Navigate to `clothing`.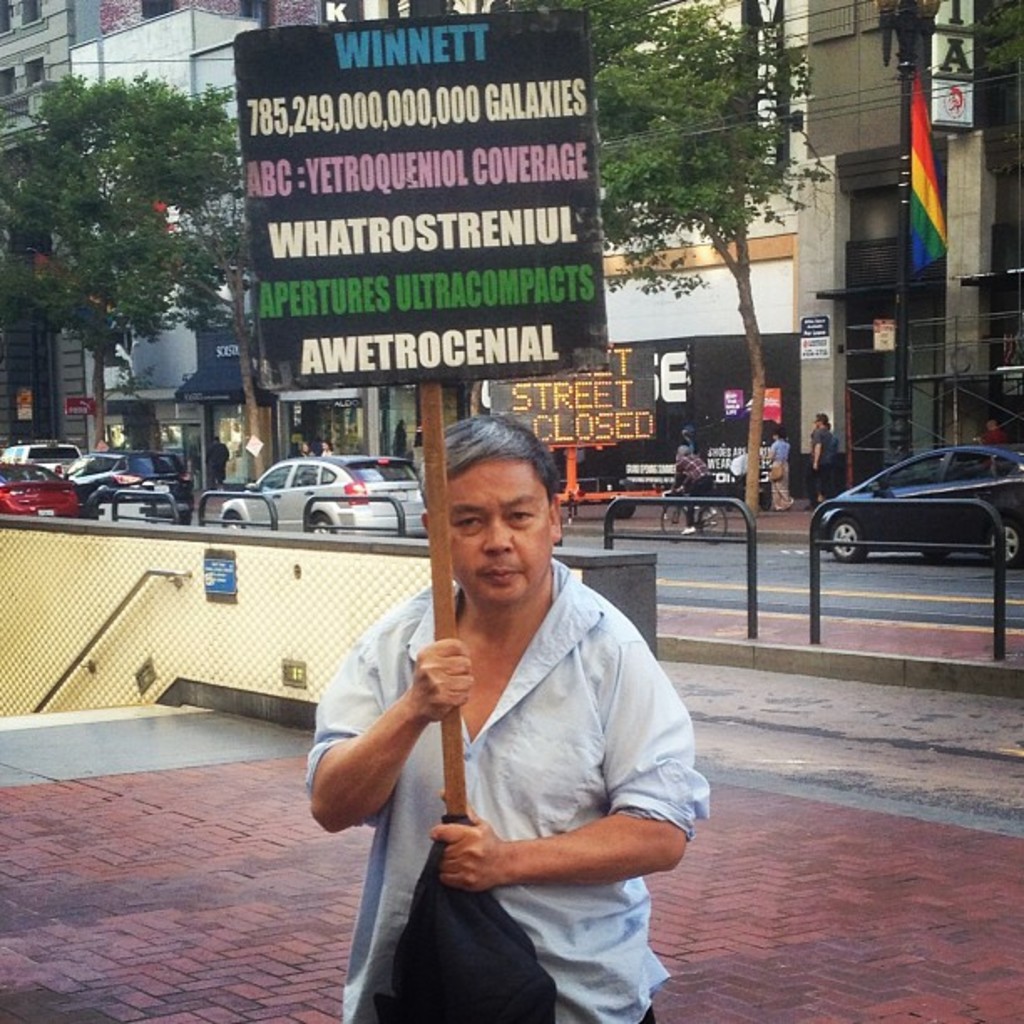
Navigation target: locate(818, 425, 833, 502).
